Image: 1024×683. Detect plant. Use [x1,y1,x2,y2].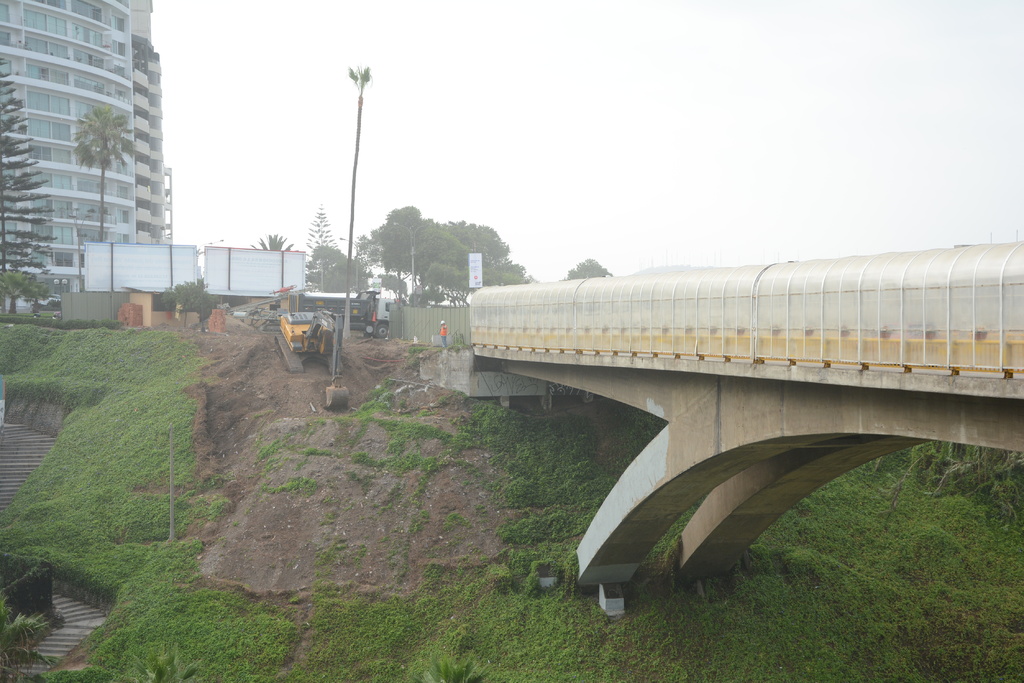
[422,508,429,517].
